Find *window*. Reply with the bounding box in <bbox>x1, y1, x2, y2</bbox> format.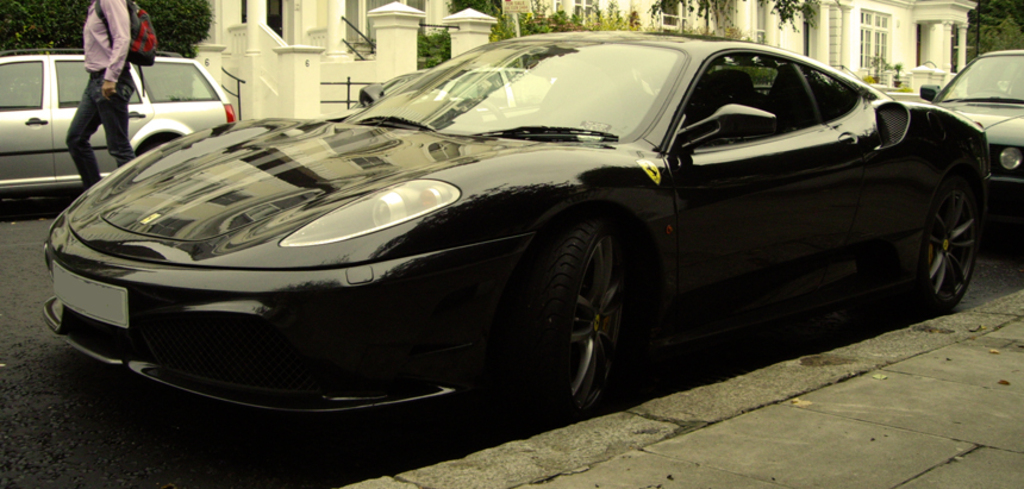
<bbox>854, 12, 893, 71</bbox>.
